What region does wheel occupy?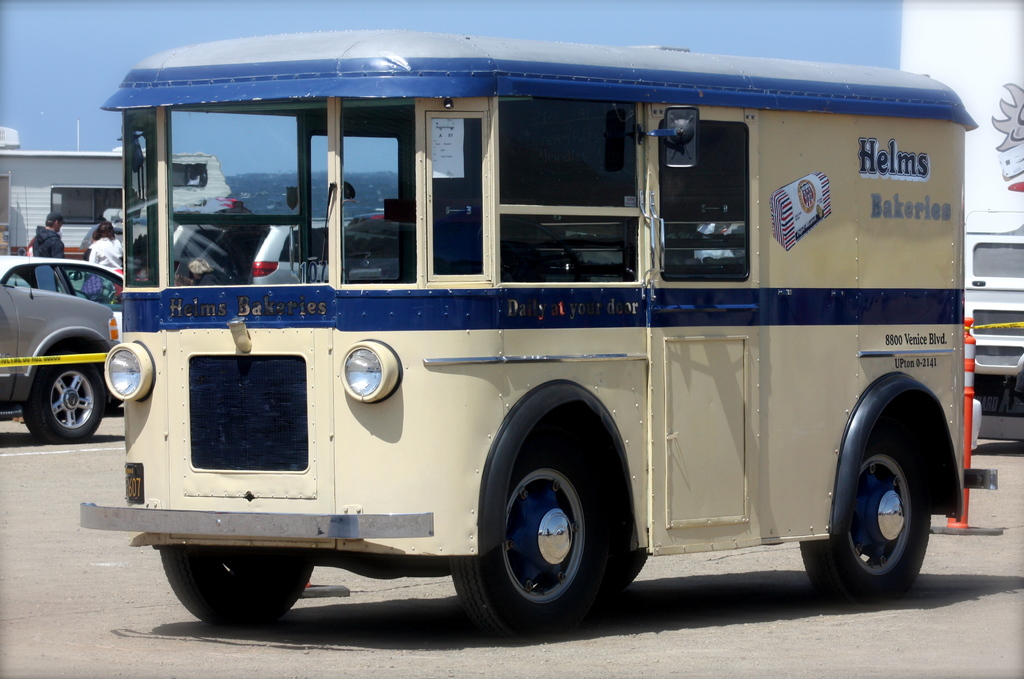
detection(158, 550, 322, 630).
